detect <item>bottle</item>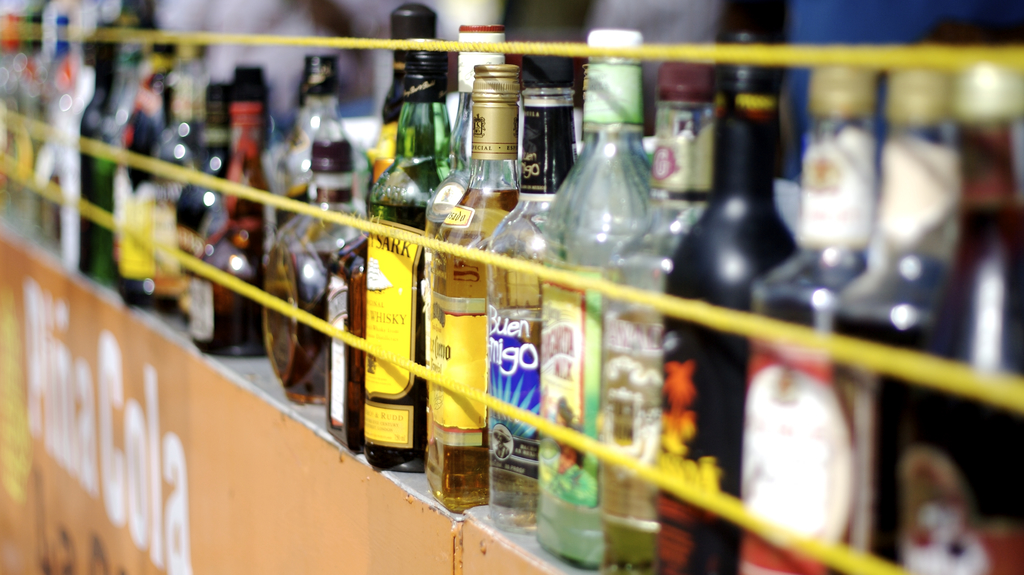
<box>825,42,978,574</box>
